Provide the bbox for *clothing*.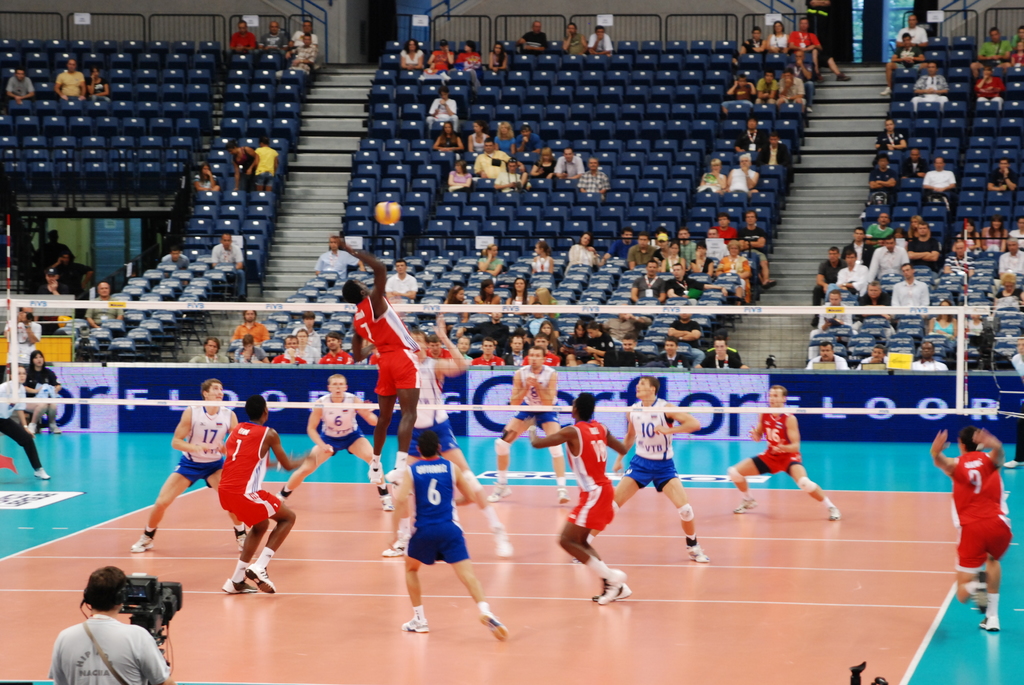
570 244 593 265.
